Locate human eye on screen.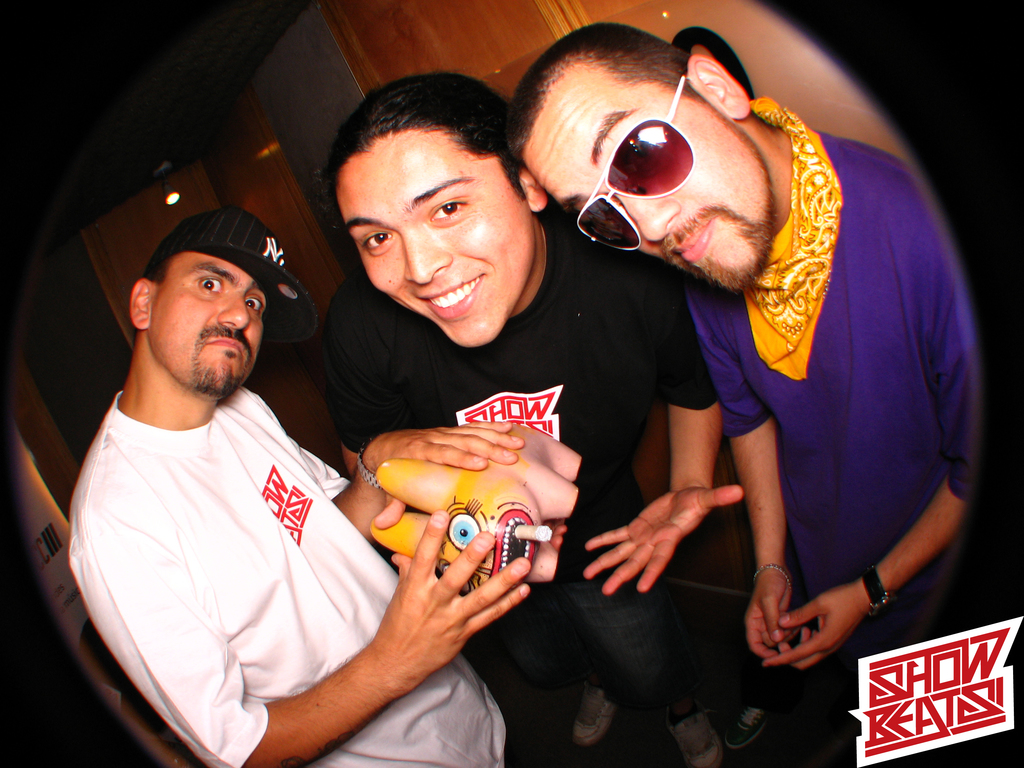
On screen at [x1=364, y1=230, x2=394, y2=253].
